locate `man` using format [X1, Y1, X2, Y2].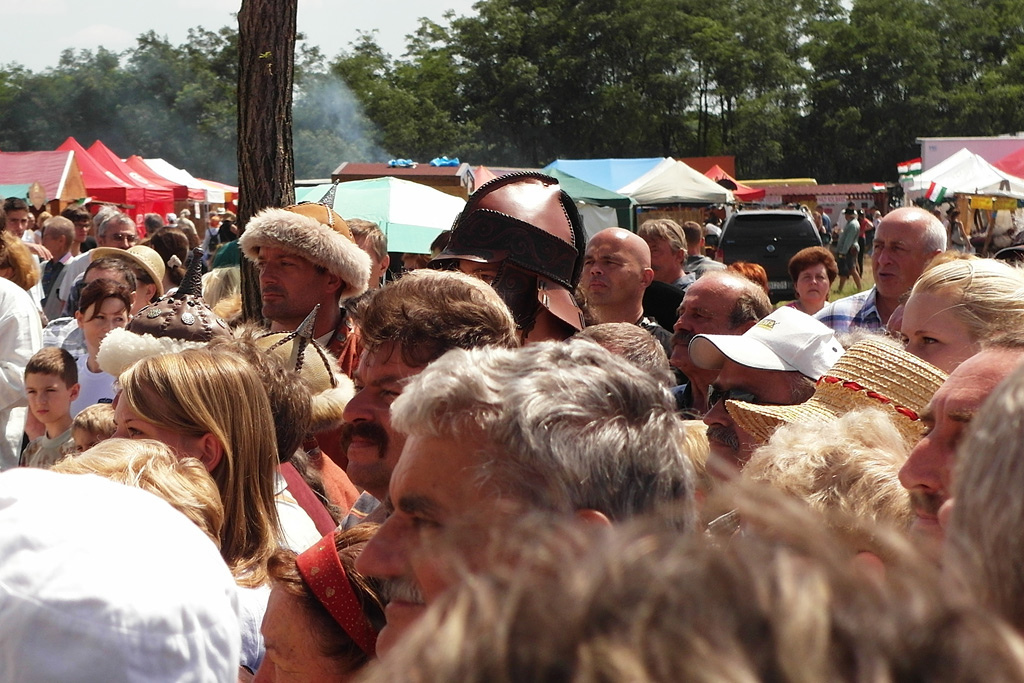
[897, 311, 1023, 537].
